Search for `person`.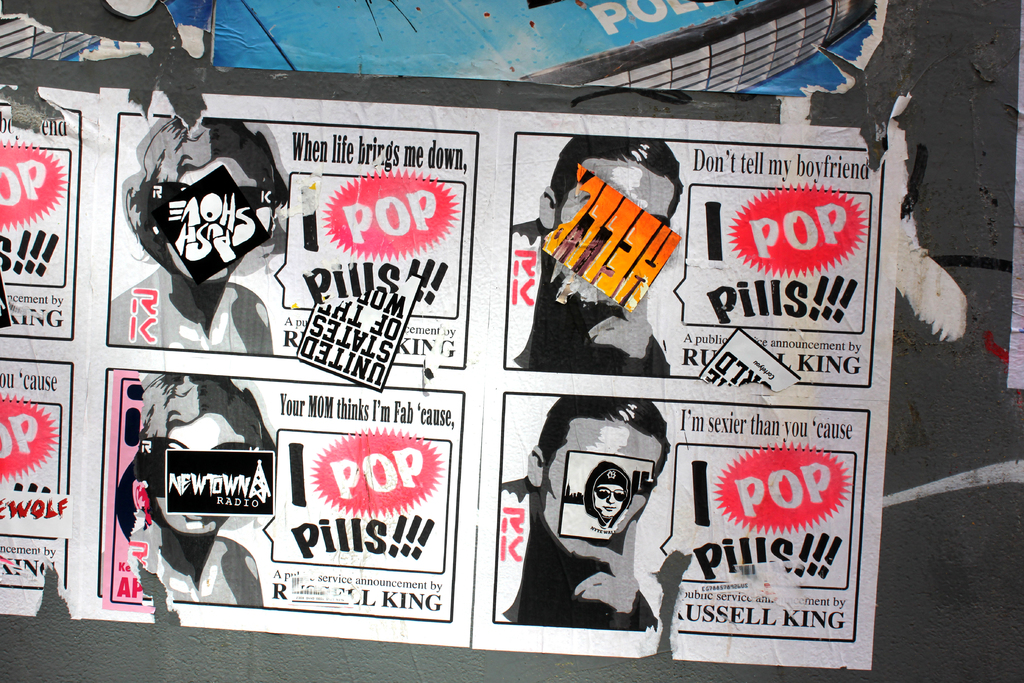
Found at [586, 459, 628, 525].
